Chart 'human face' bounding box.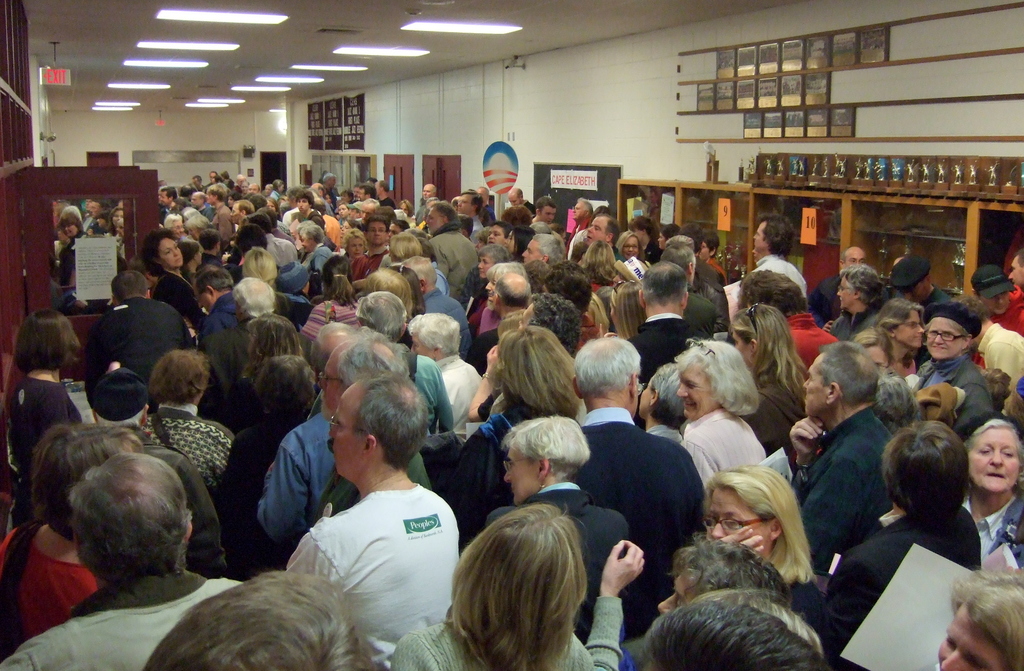
Charted: [x1=705, y1=488, x2=769, y2=556].
